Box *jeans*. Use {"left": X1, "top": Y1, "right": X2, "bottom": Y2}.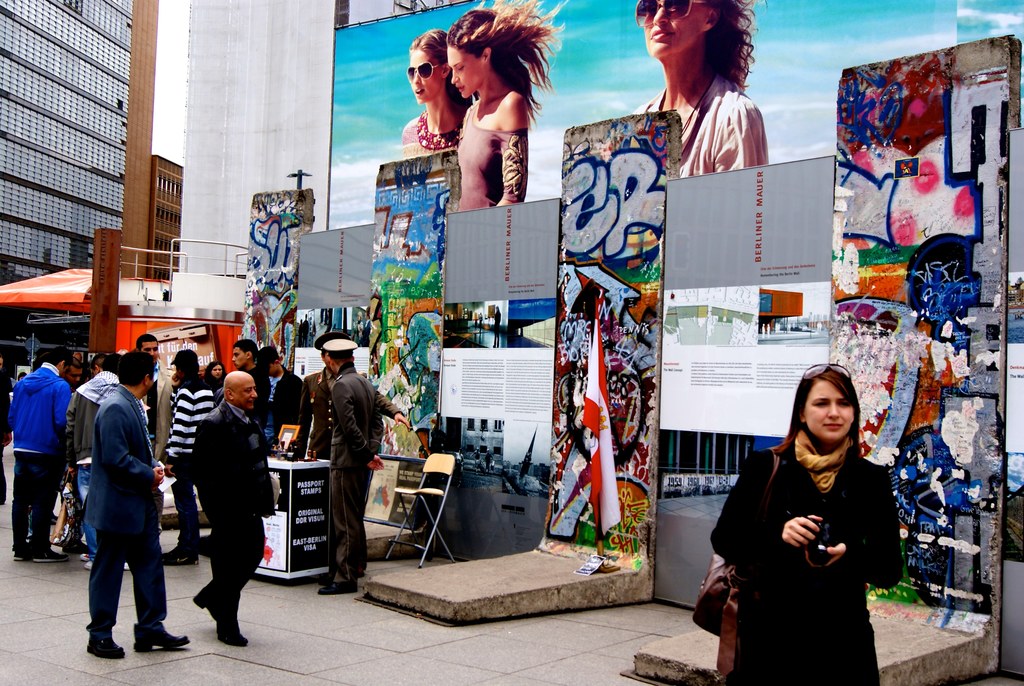
{"left": 72, "top": 464, "right": 102, "bottom": 567}.
